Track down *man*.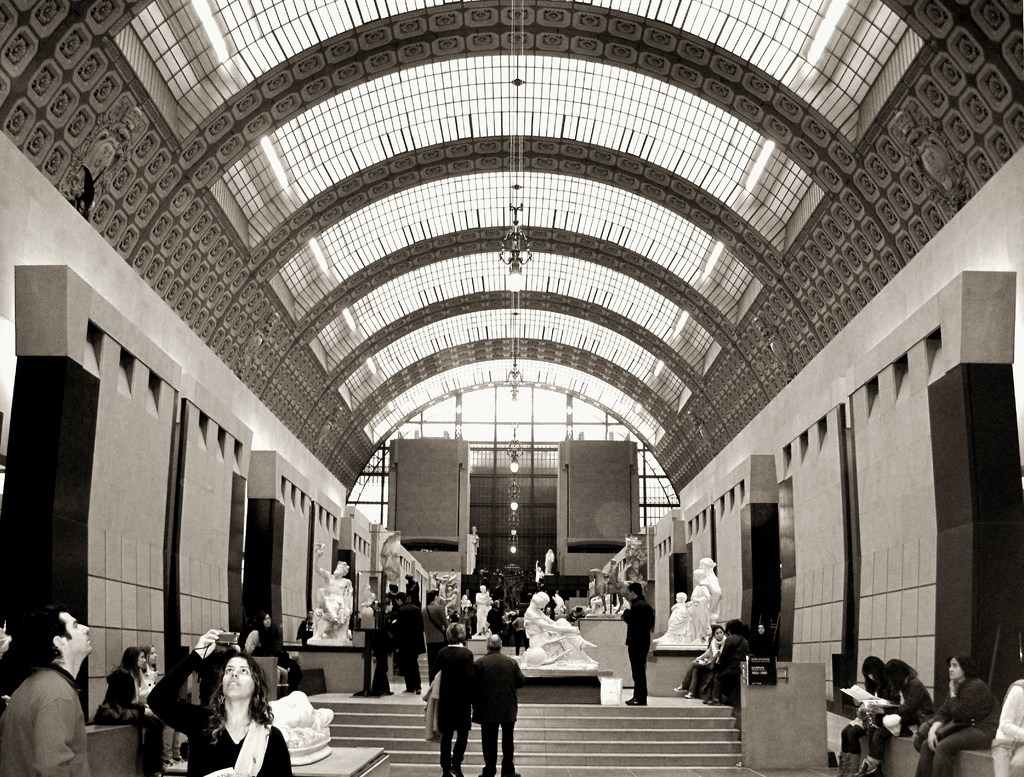
Tracked to box(490, 600, 503, 634).
